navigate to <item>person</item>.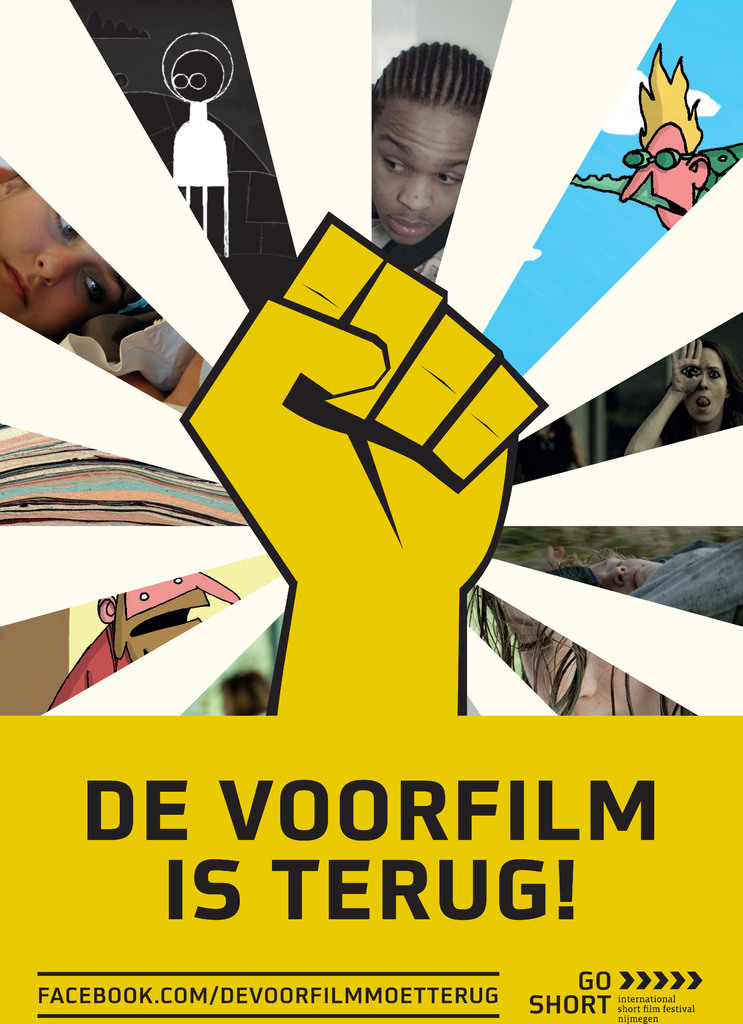
Navigation target: bbox(550, 536, 742, 627).
